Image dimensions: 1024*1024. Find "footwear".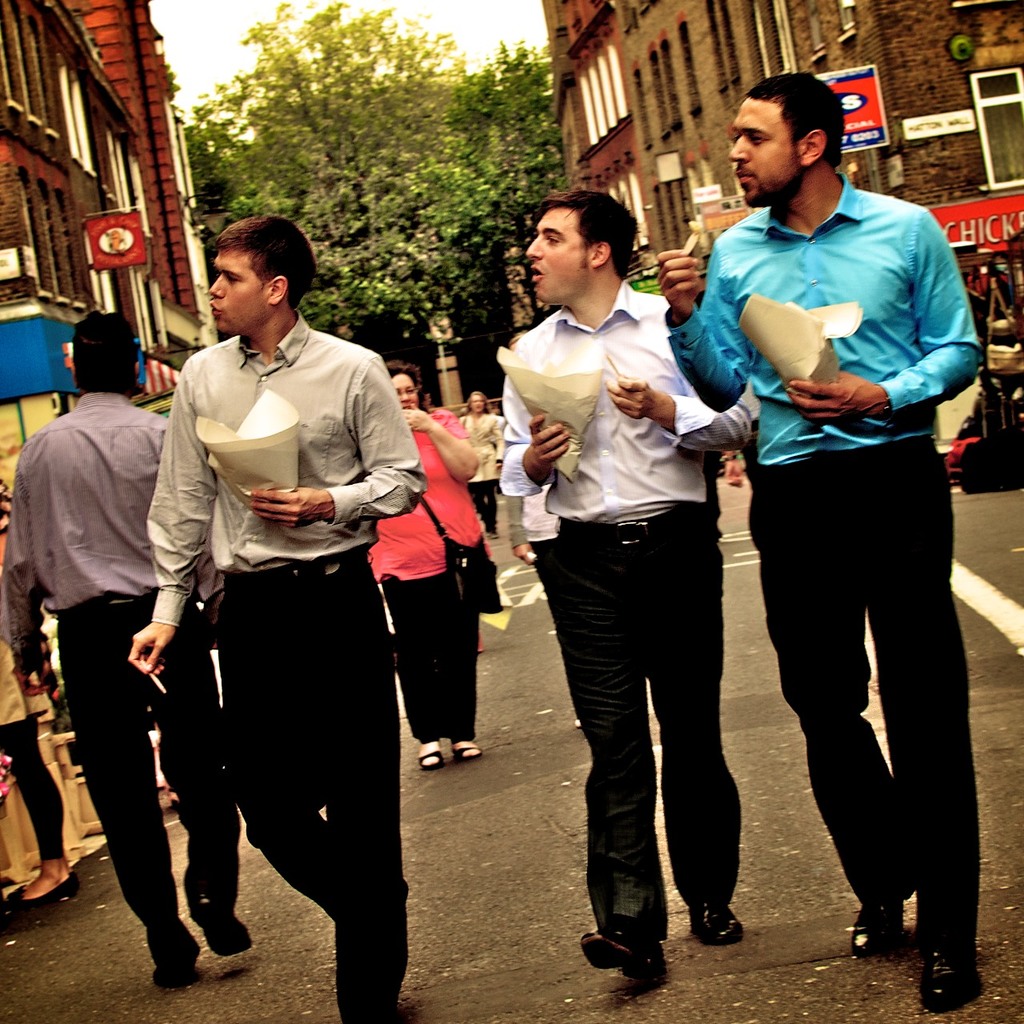
detection(335, 983, 397, 1023).
